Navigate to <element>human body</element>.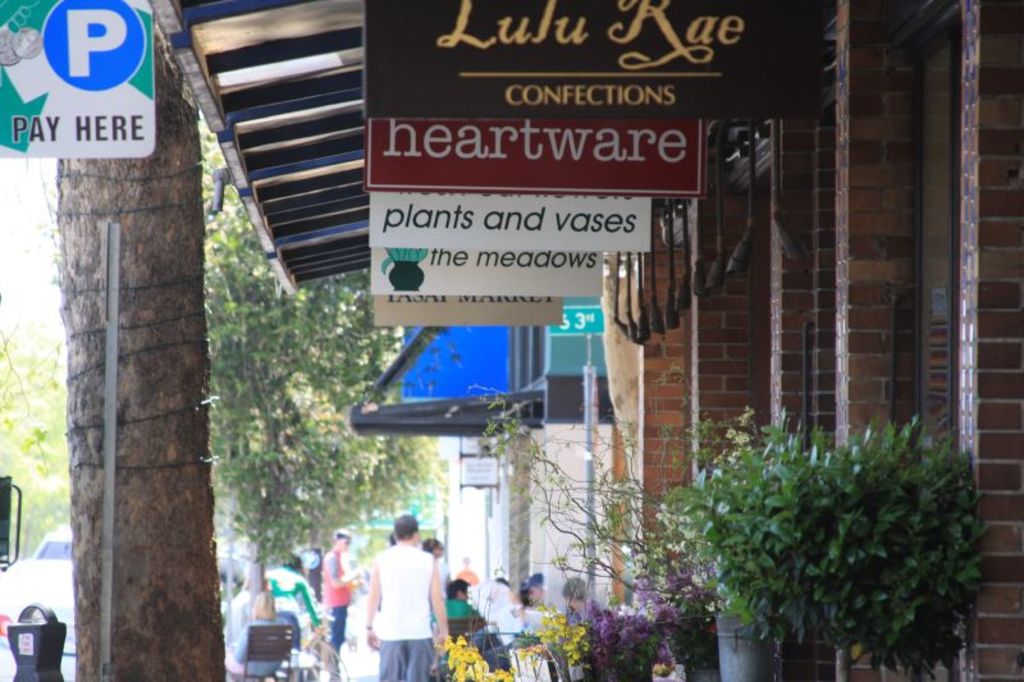
Navigation target: select_region(319, 536, 366, 679).
